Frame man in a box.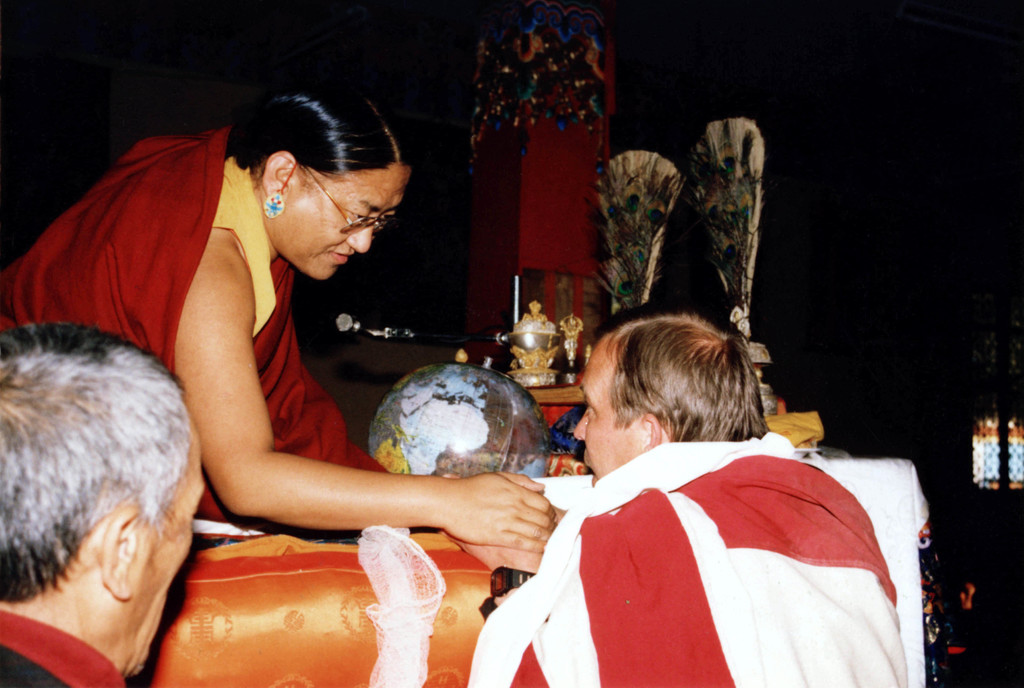
rect(0, 312, 209, 687).
